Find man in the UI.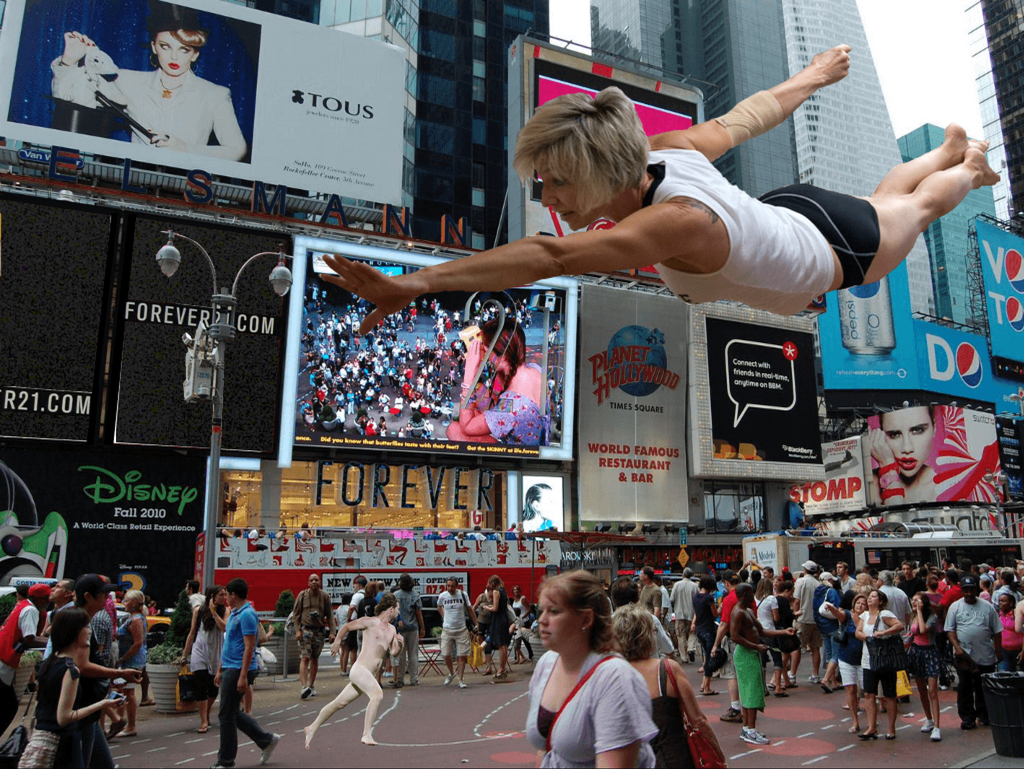
UI element at <region>436, 580, 481, 689</region>.
